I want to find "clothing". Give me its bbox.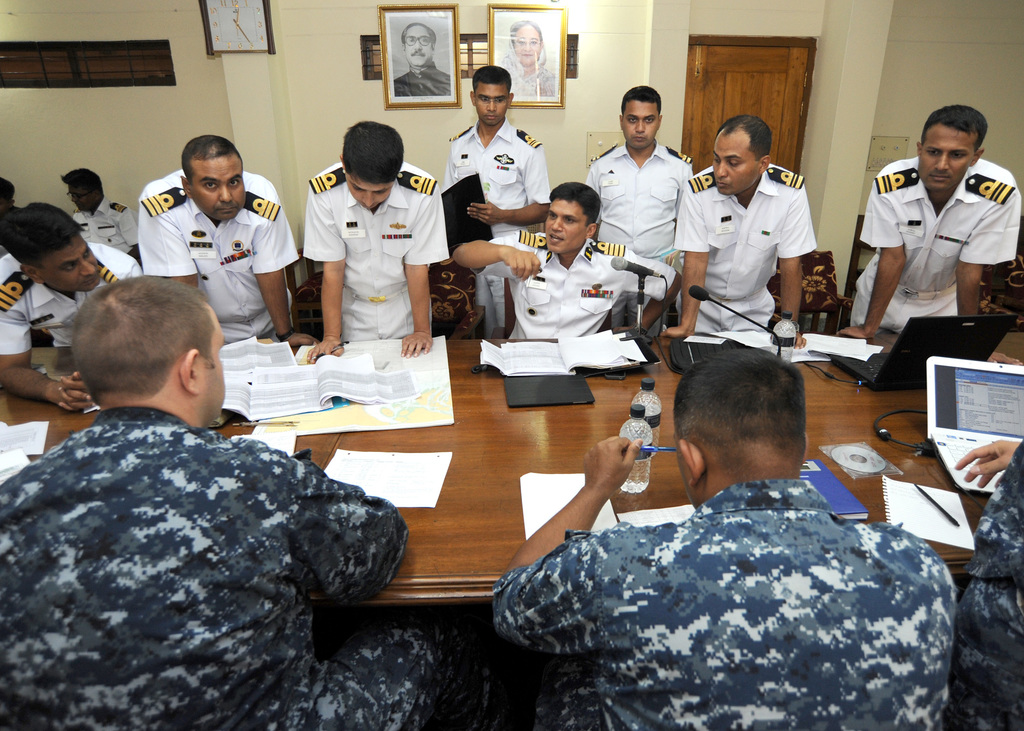
<box>395,65,449,102</box>.
